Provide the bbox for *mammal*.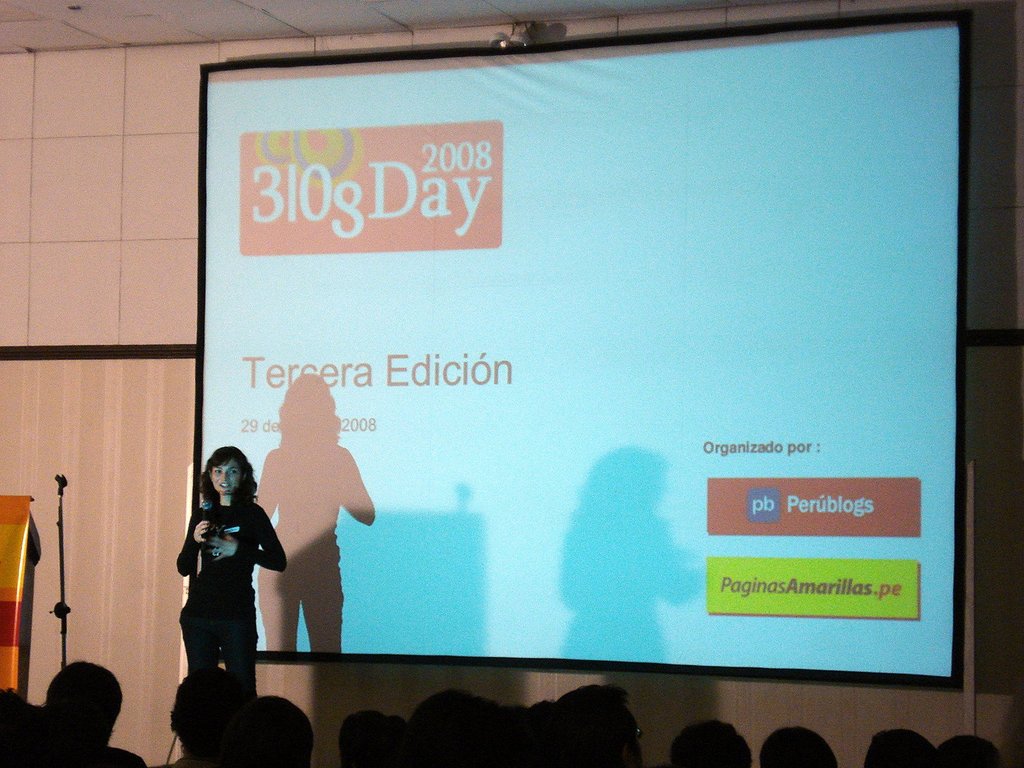
[173, 444, 285, 700].
